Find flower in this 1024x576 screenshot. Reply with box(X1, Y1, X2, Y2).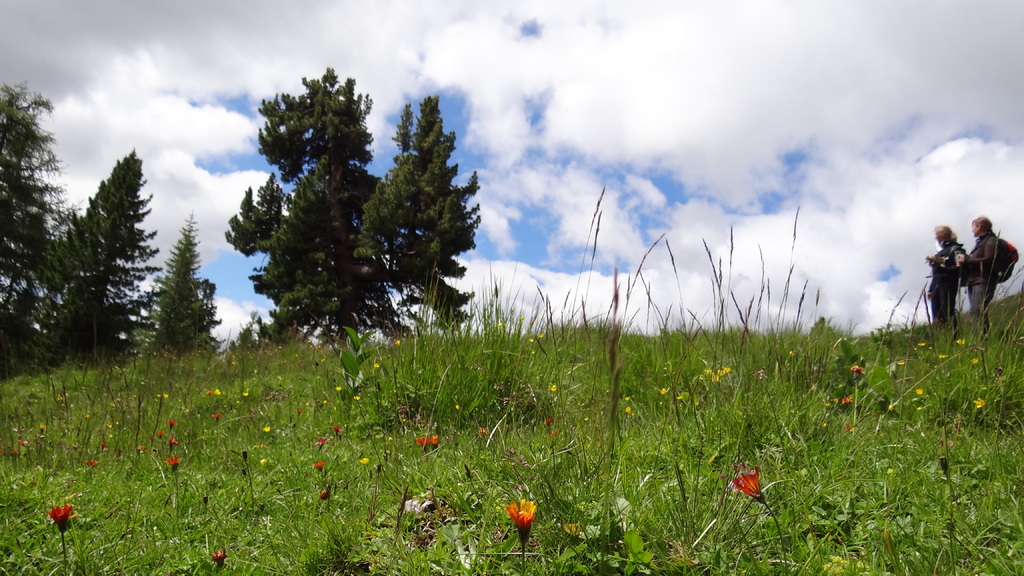
box(703, 364, 733, 381).
